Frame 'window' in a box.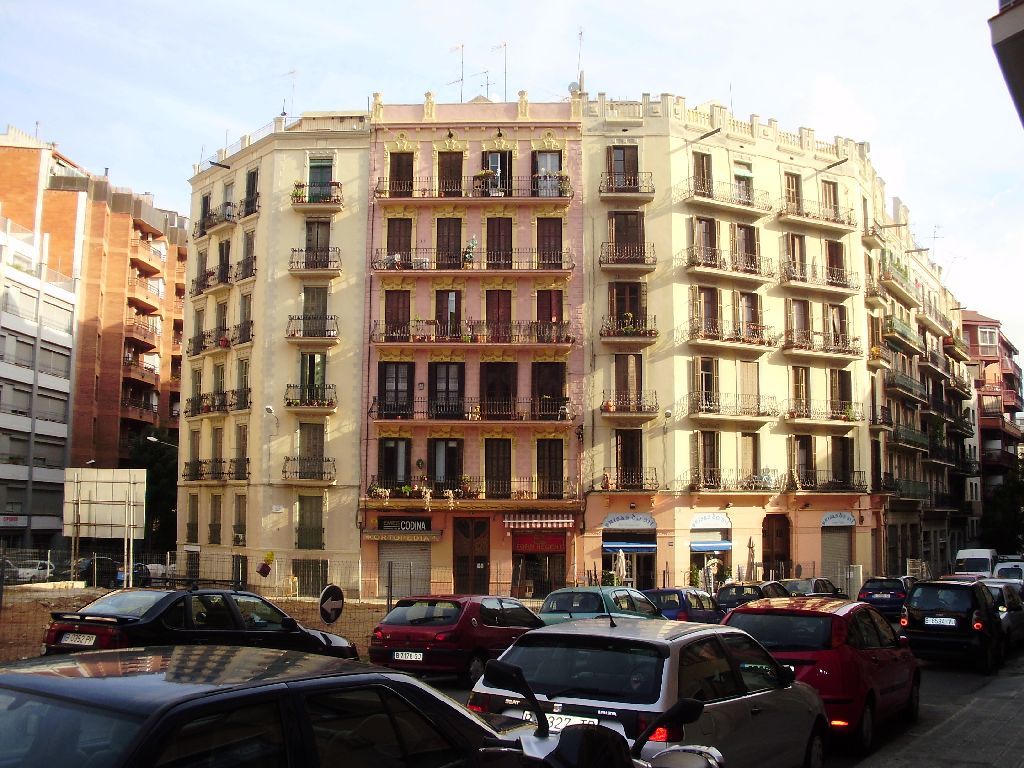
x1=196 y1=248 x2=208 y2=290.
